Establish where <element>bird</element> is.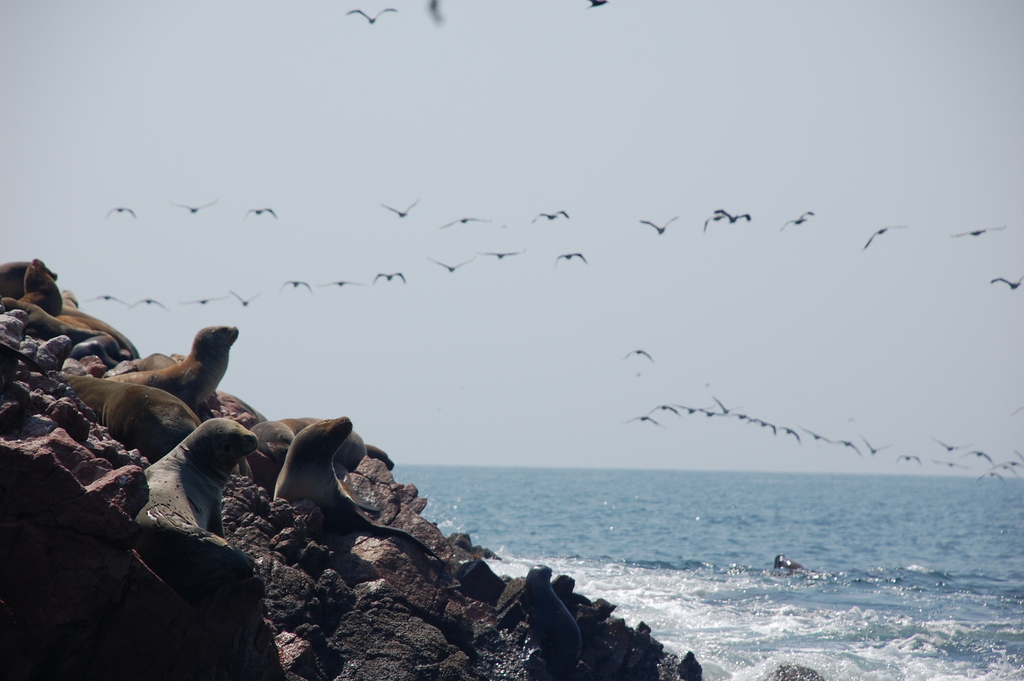
Established at {"left": 84, "top": 292, "right": 132, "bottom": 308}.
